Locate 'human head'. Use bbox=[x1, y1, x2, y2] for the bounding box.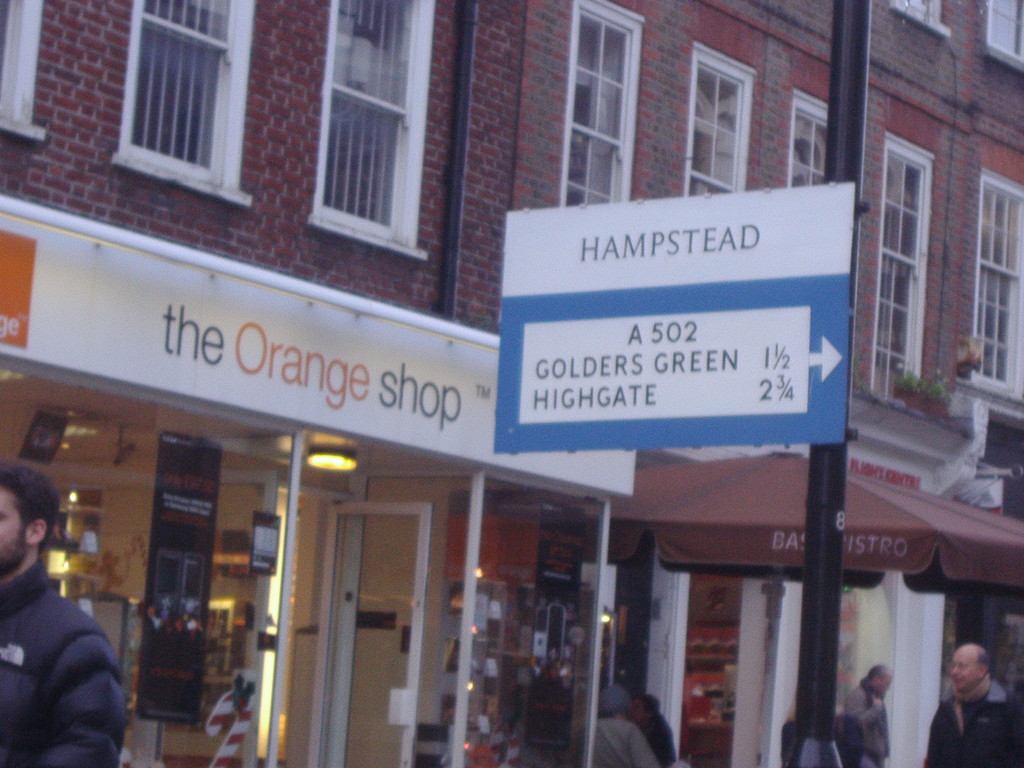
bbox=[0, 467, 56, 577].
